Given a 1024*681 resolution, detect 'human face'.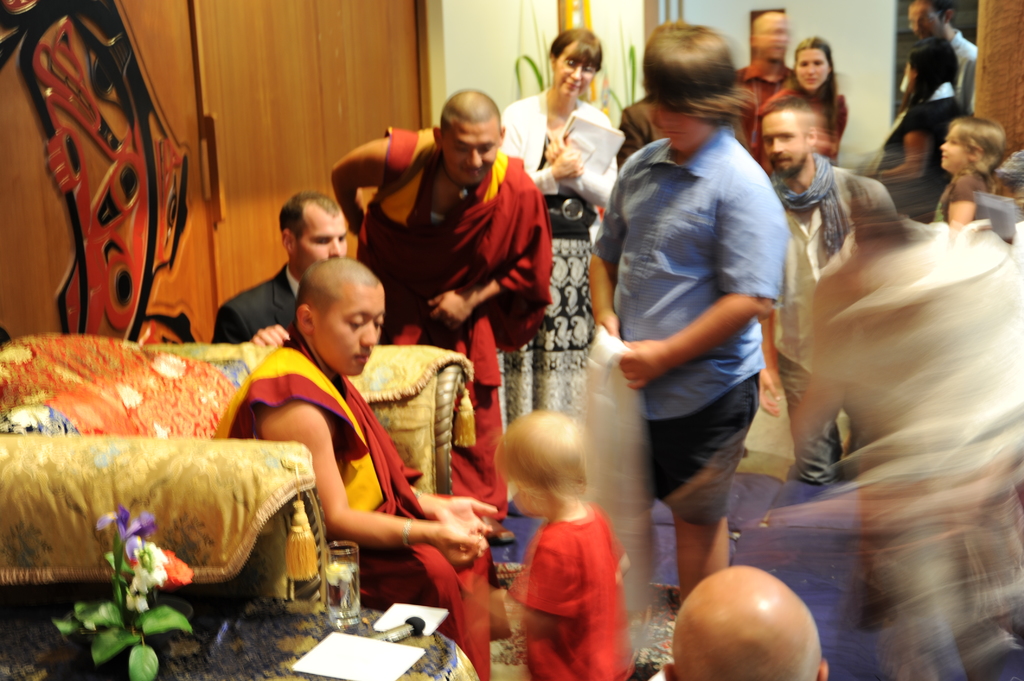
291 214 351 273.
